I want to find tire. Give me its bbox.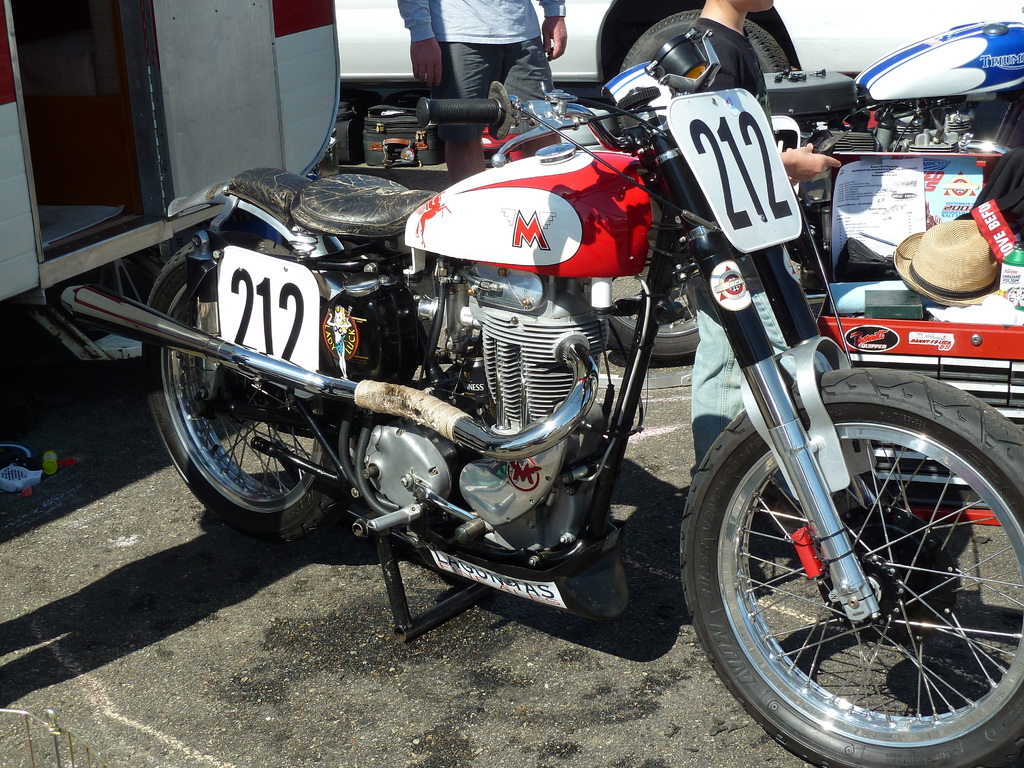
x1=582 y1=268 x2=700 y2=358.
